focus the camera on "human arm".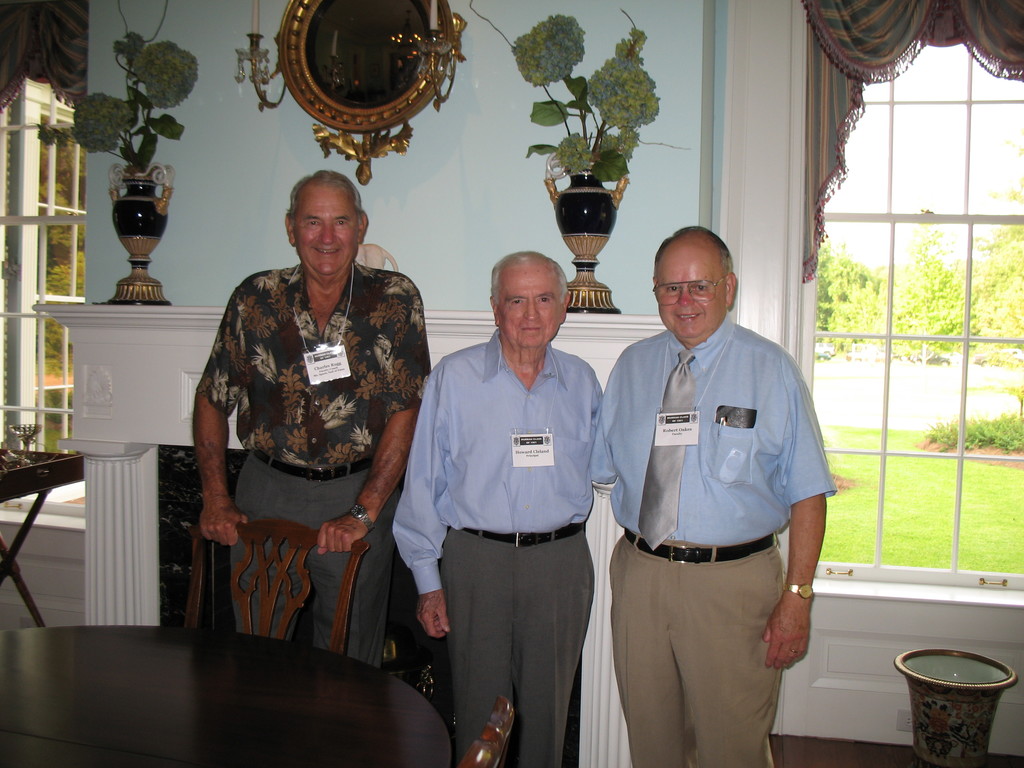
Focus region: left=314, top=274, right=438, bottom=554.
